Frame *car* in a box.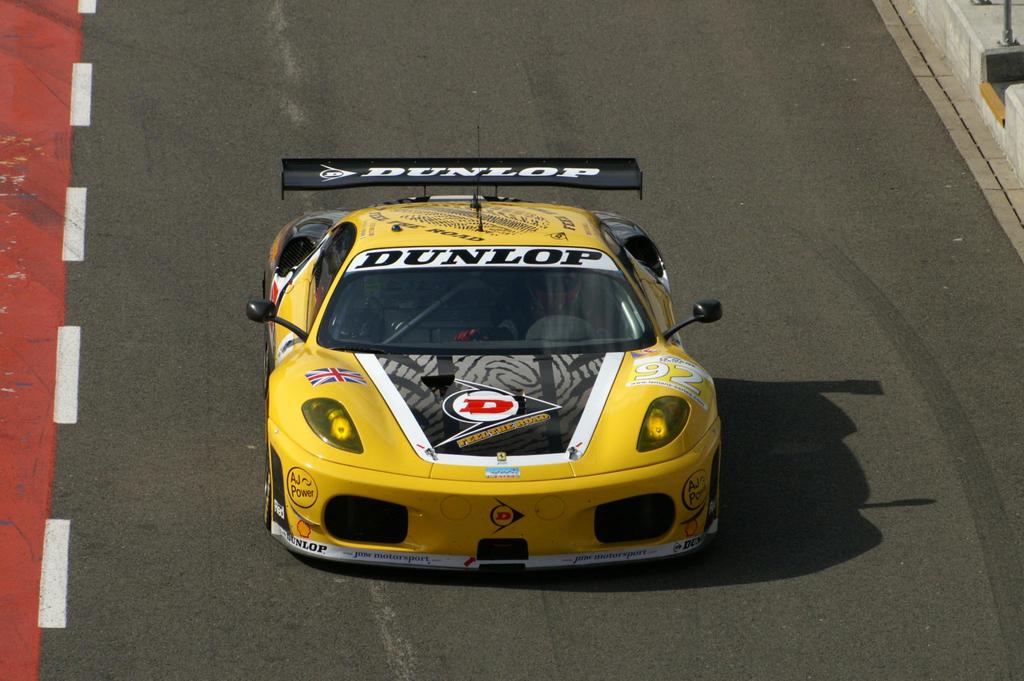
(253,169,730,579).
